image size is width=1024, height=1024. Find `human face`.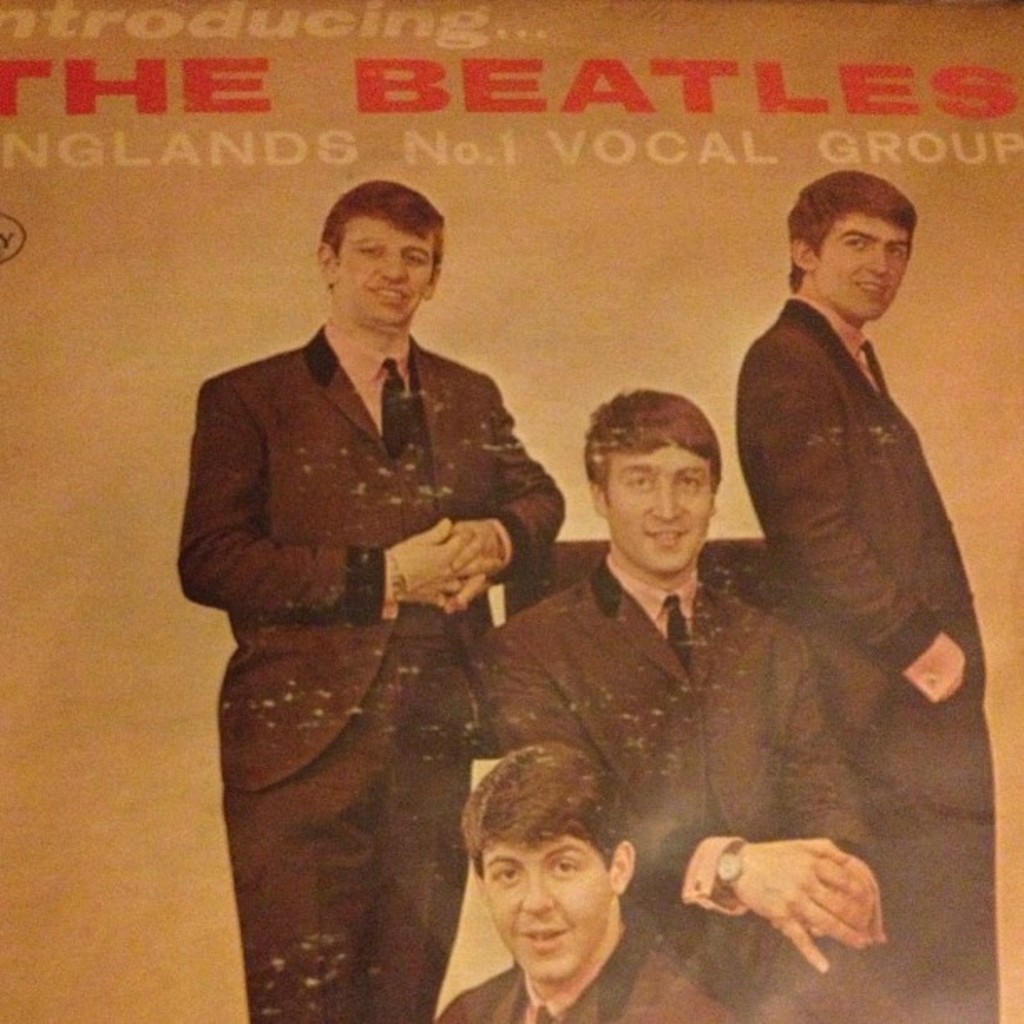
bbox=(808, 214, 905, 331).
